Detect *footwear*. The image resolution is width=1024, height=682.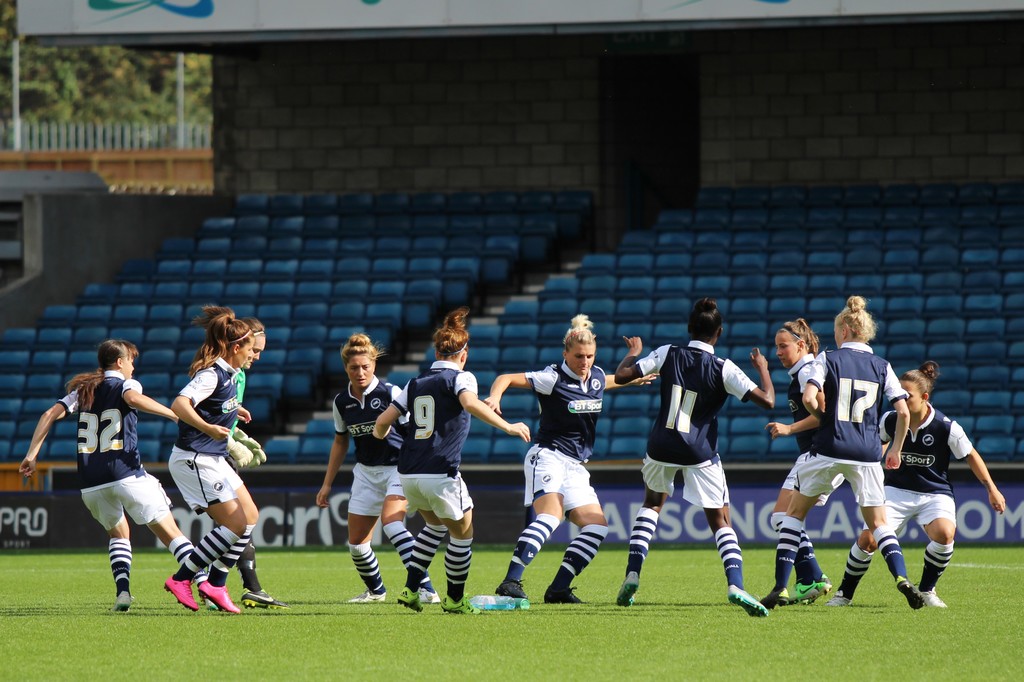
{"left": 240, "top": 587, "right": 290, "bottom": 609}.
